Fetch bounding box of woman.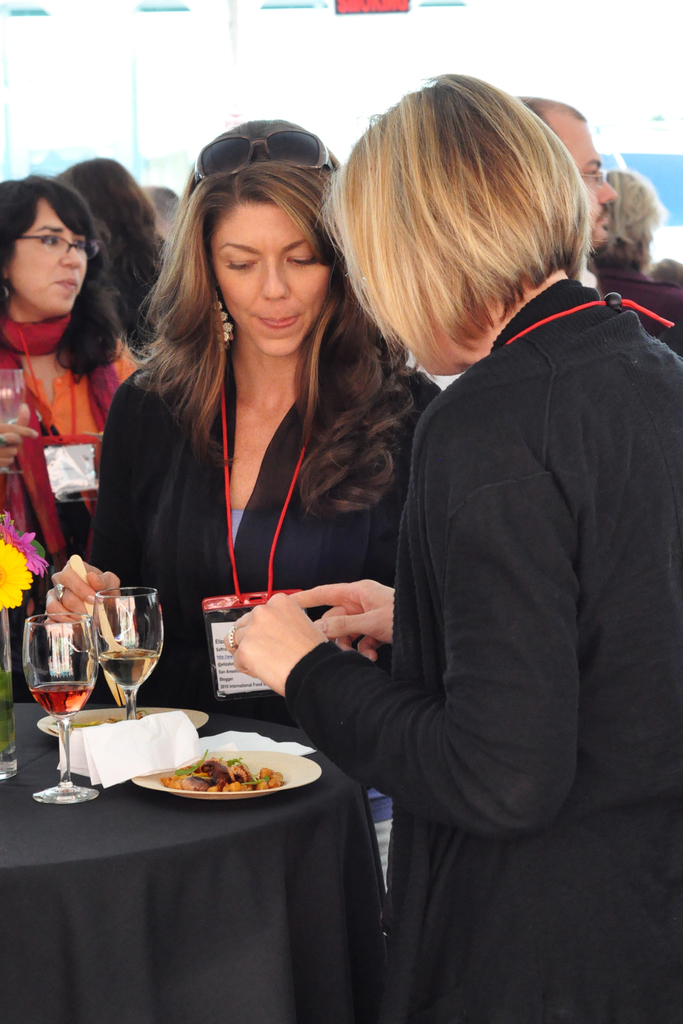
Bbox: (left=36, top=120, right=449, bottom=735).
